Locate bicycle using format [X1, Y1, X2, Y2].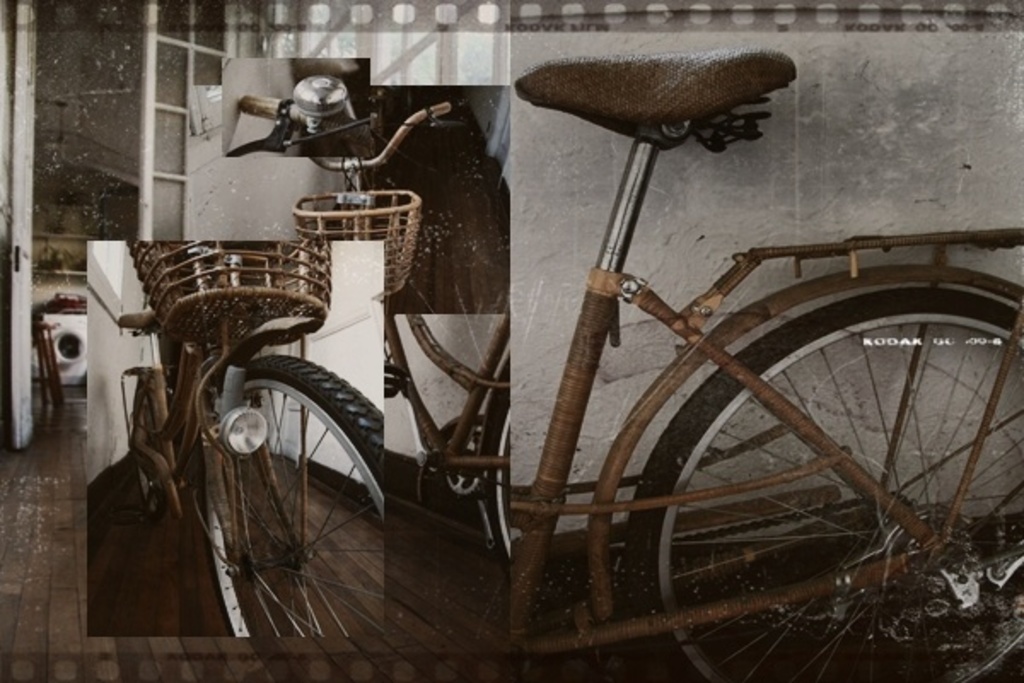
[114, 237, 389, 635].
